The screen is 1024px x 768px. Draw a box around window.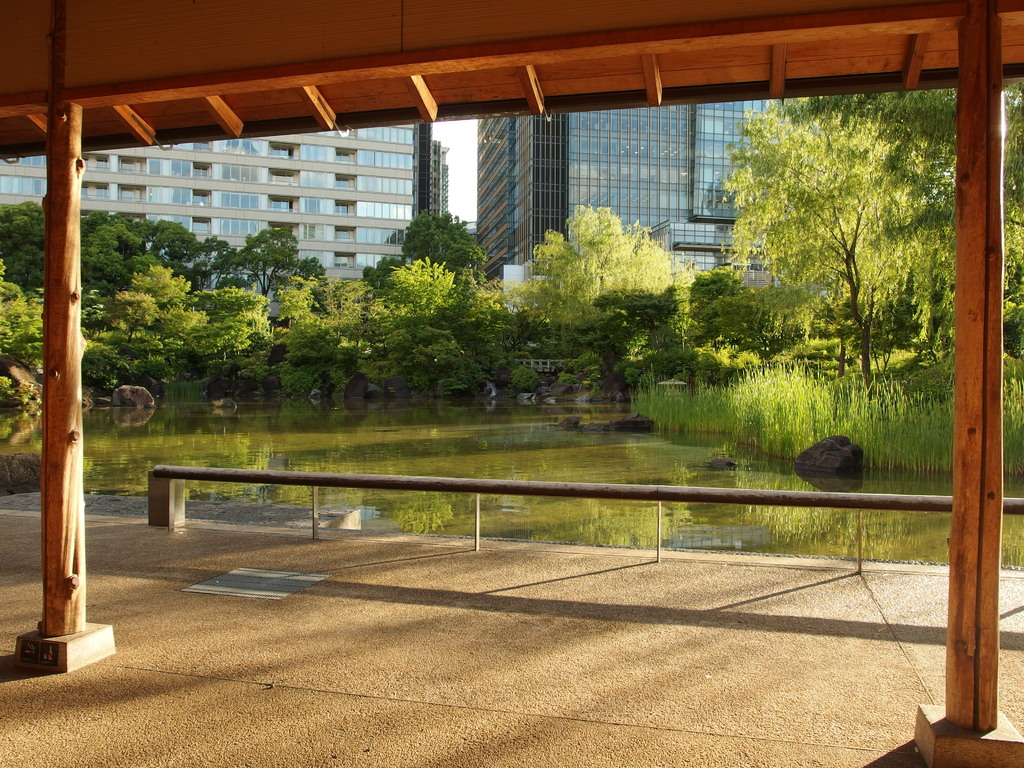
<bbox>79, 153, 111, 172</bbox>.
